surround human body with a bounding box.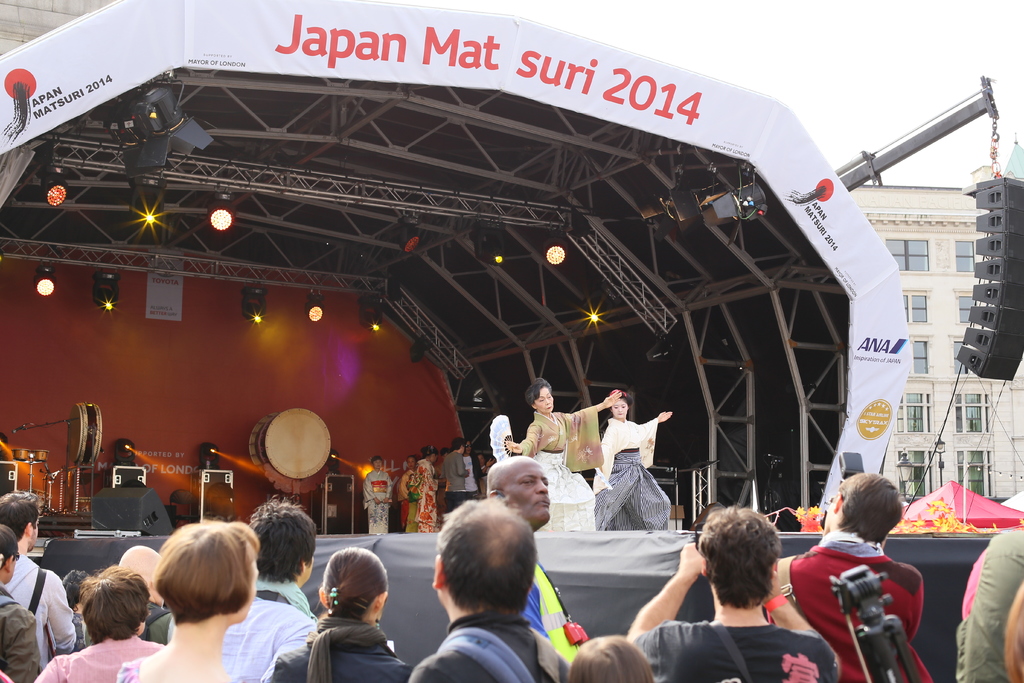
box(395, 446, 417, 527).
